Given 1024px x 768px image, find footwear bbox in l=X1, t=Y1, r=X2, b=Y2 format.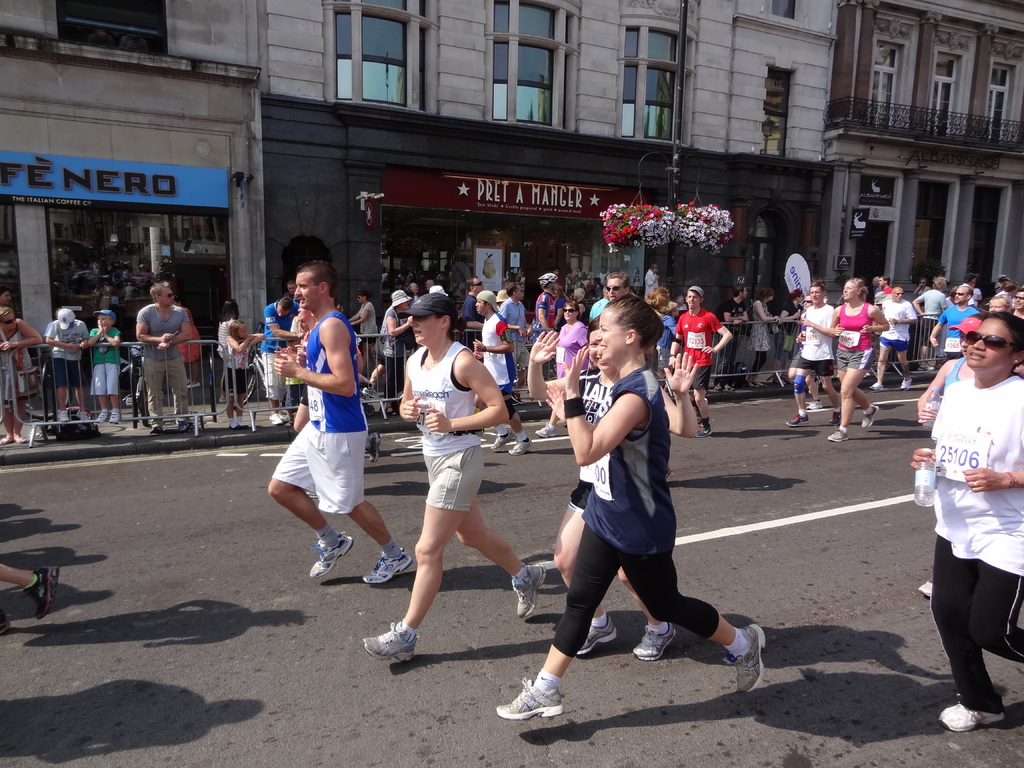
l=217, t=395, r=226, b=403.
